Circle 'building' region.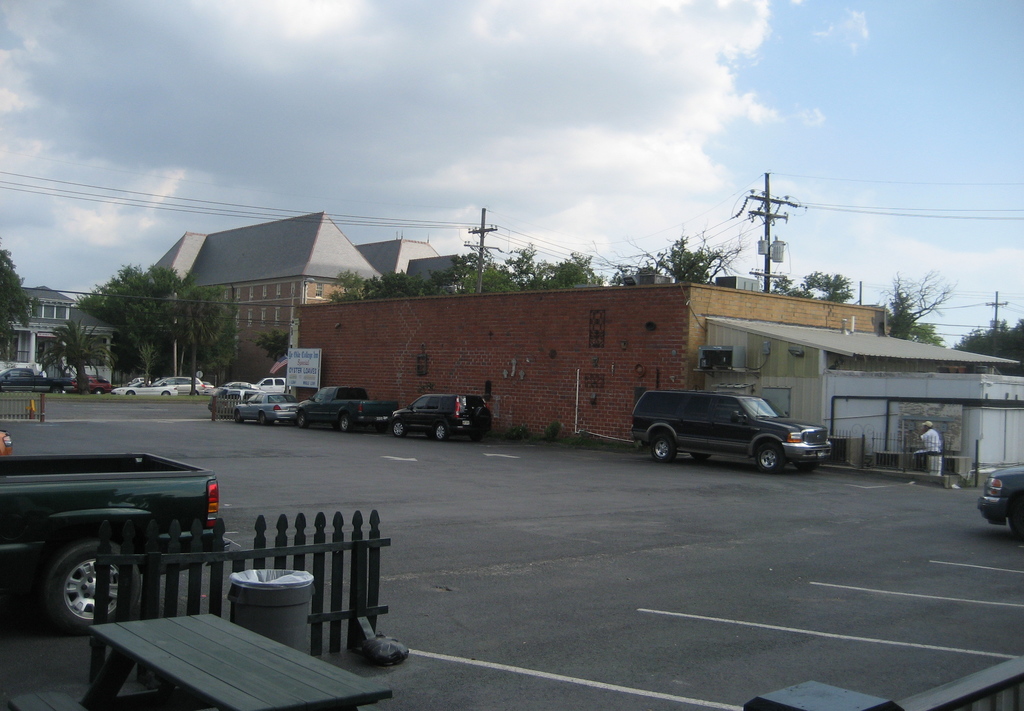
Region: <bbox>703, 319, 1023, 491</bbox>.
